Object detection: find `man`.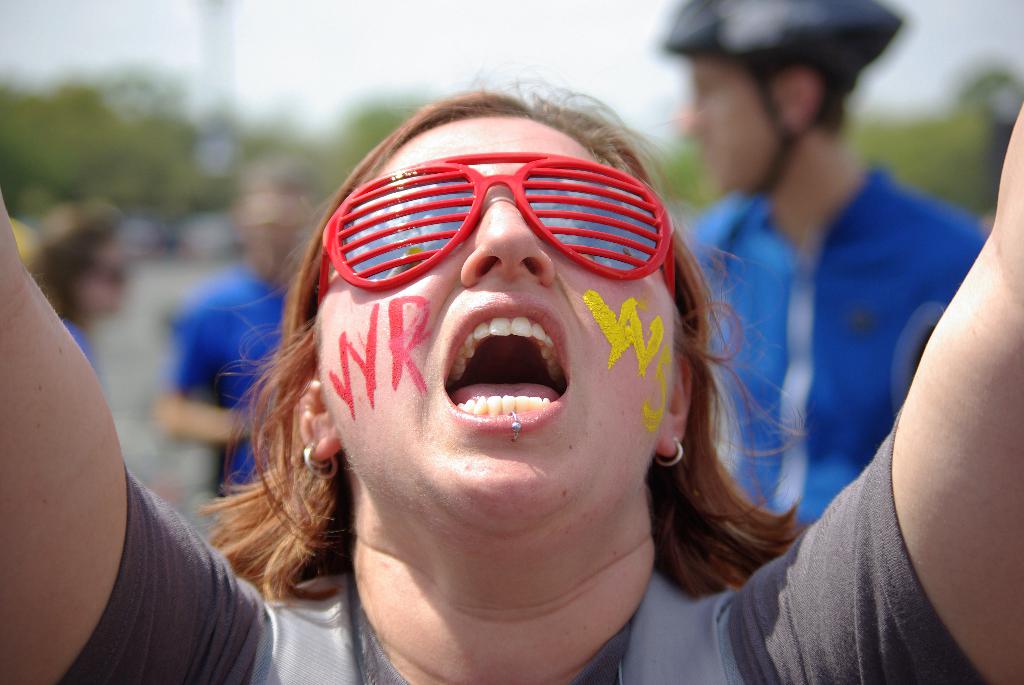
box(156, 168, 336, 507).
